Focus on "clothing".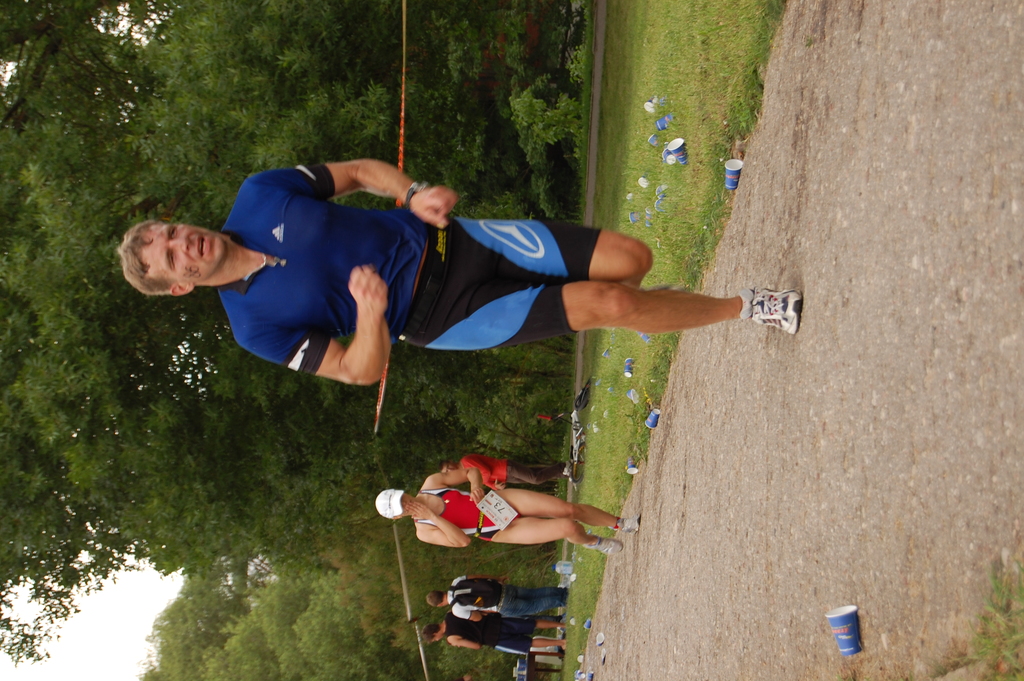
Focused at [463,455,508,487].
